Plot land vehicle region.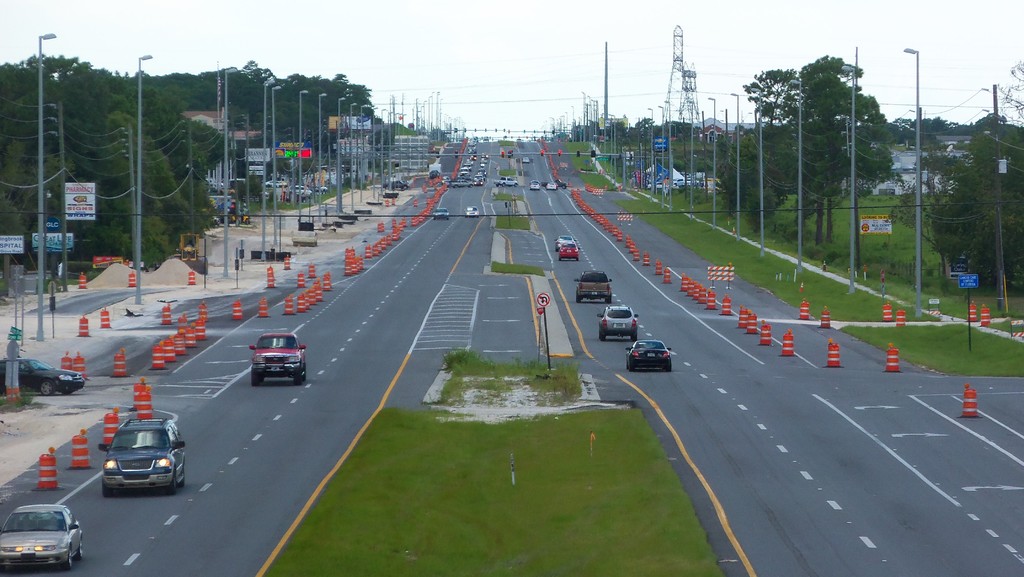
Plotted at (0, 352, 90, 397).
